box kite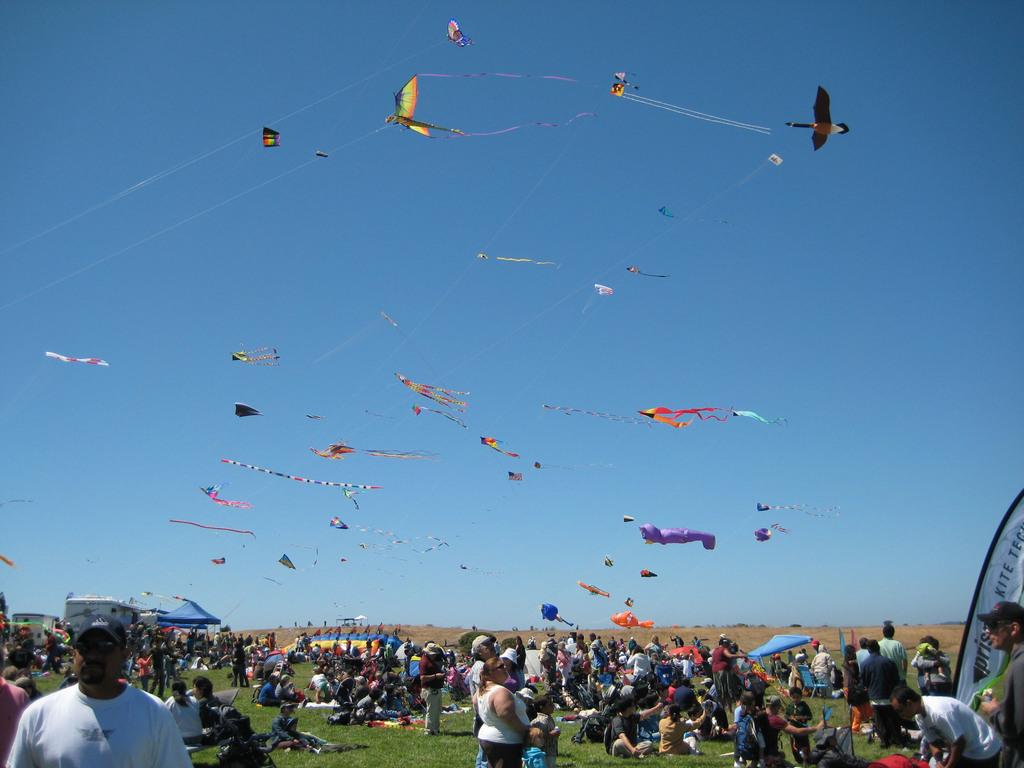
{"left": 623, "top": 596, "right": 636, "bottom": 609}
